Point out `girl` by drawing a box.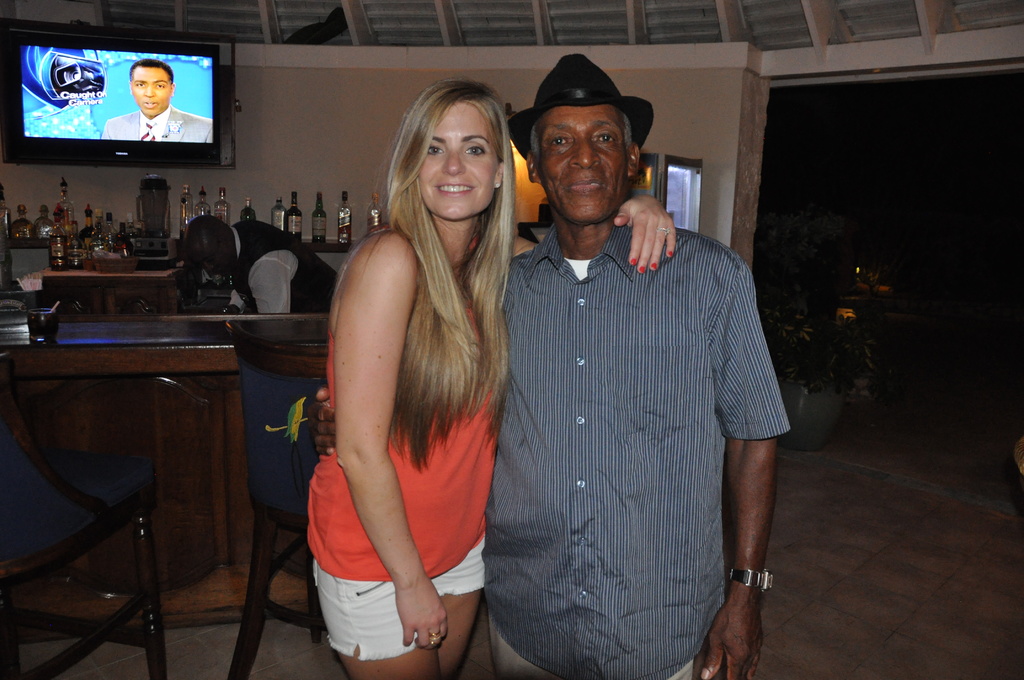
Rect(301, 74, 680, 679).
